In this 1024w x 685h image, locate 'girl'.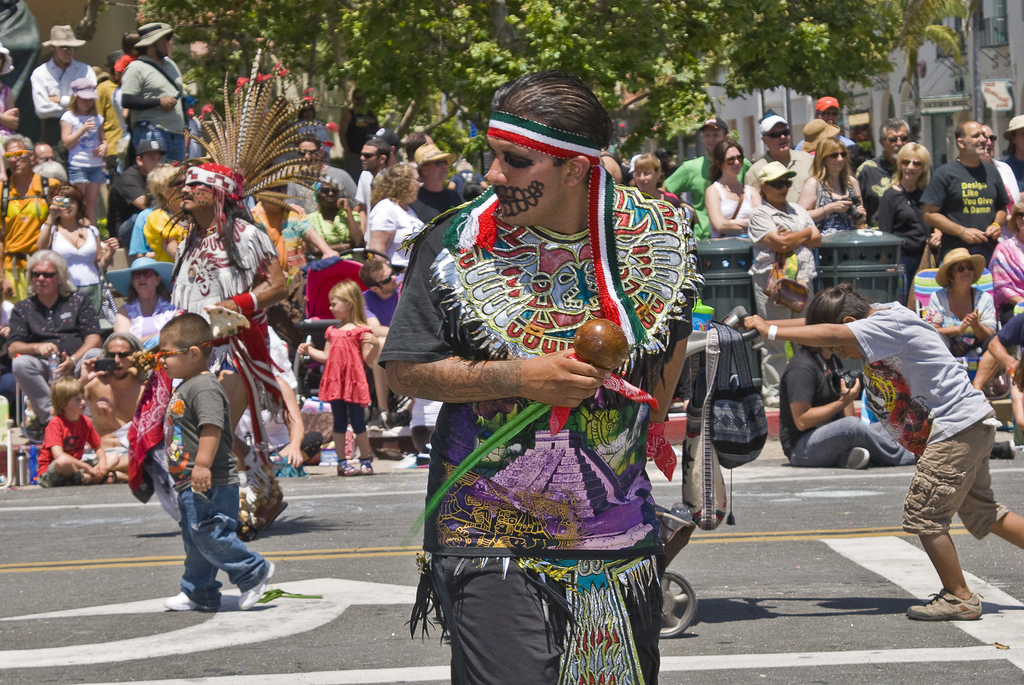
Bounding box: left=292, top=280, right=379, bottom=476.
